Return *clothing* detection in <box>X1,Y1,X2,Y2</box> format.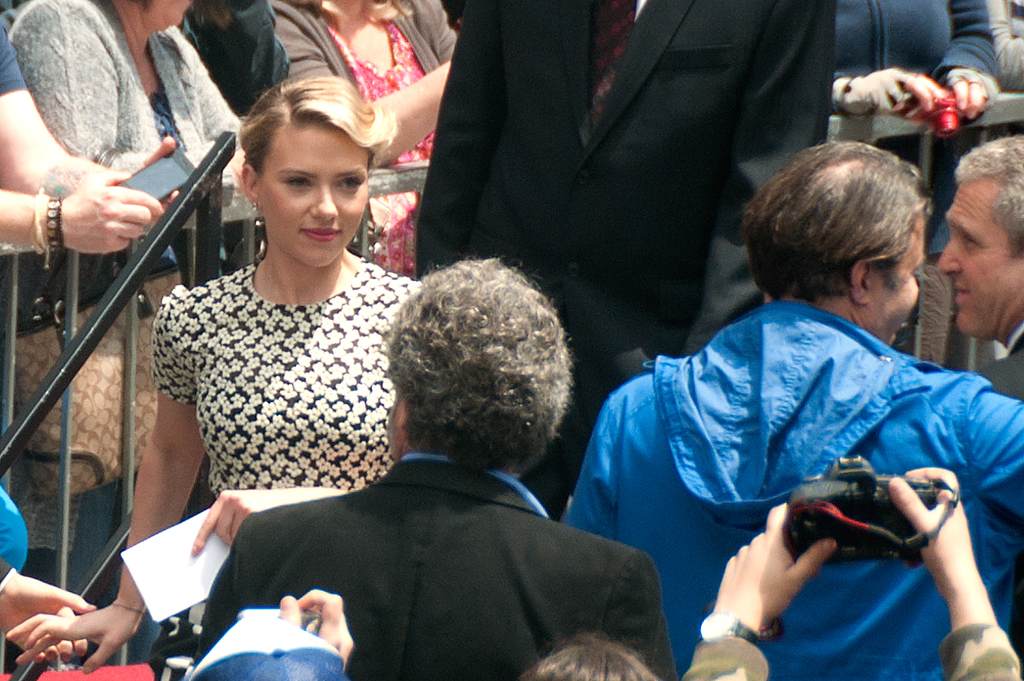
<box>145,201,427,544</box>.
